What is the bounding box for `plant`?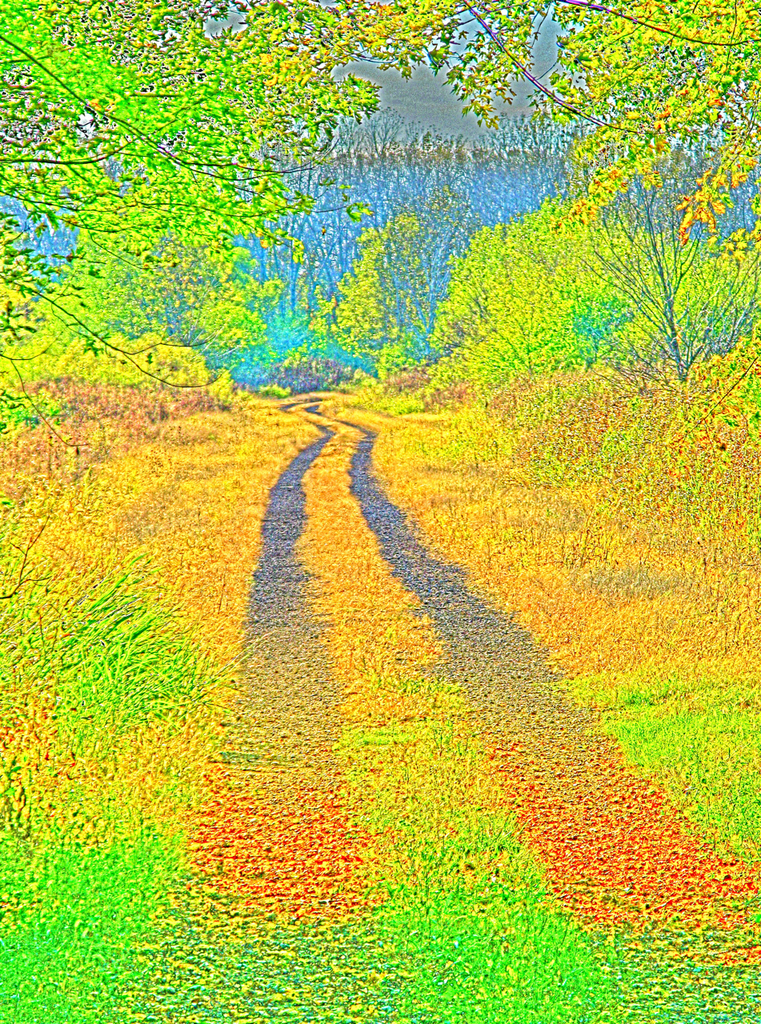
bbox(3, 0, 760, 1023).
